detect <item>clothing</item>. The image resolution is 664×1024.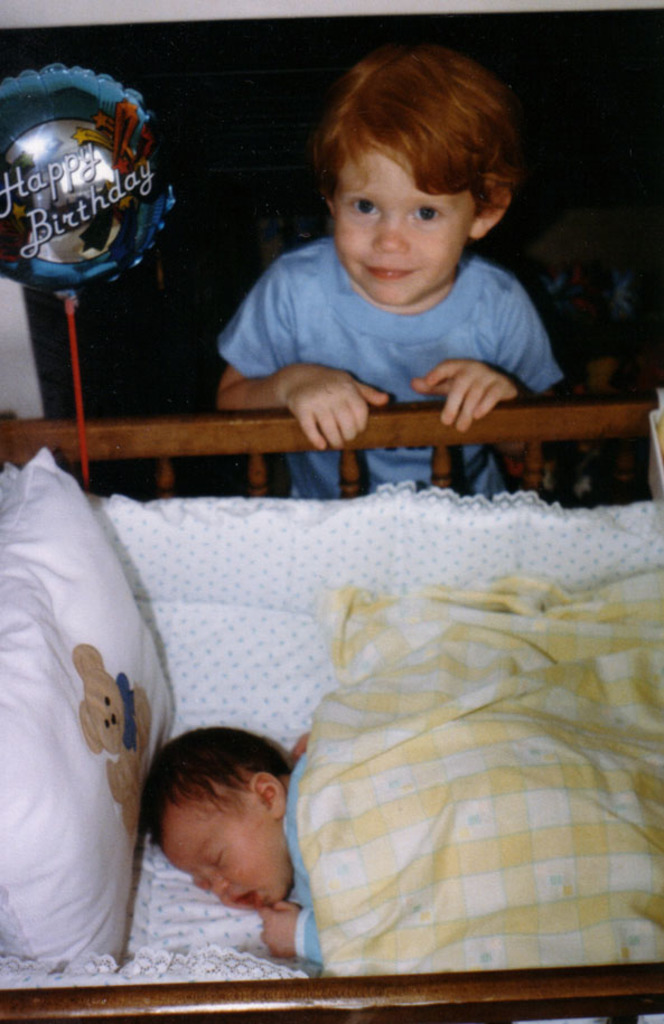
Rect(212, 236, 564, 478).
